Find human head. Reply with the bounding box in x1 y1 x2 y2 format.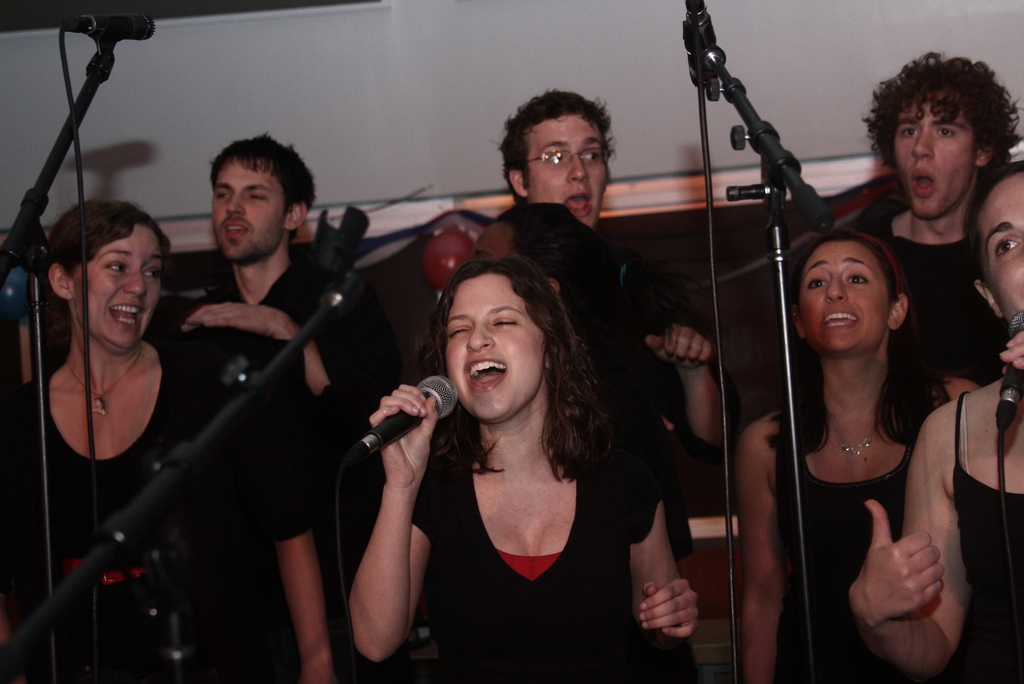
470 201 590 313.
